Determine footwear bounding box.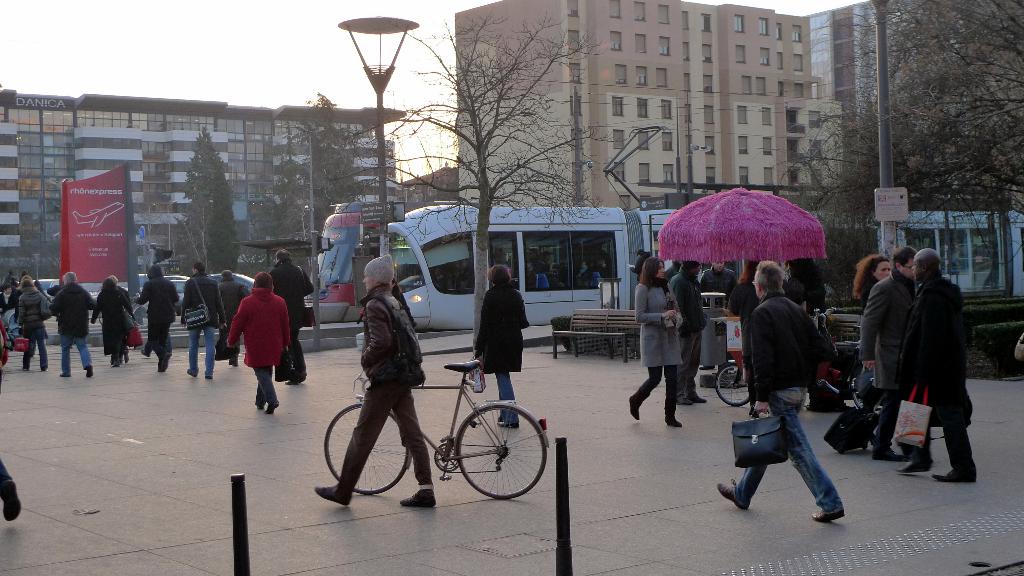
Determined: box(315, 488, 351, 504).
